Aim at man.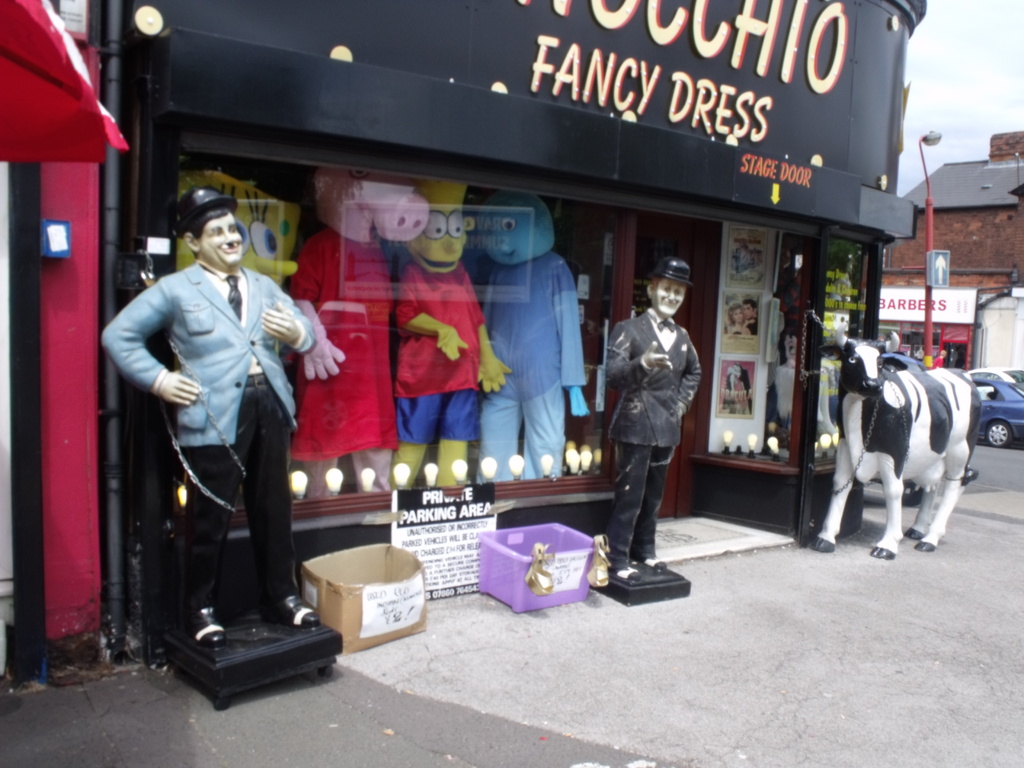
Aimed at <bbox>742, 296, 762, 339</bbox>.
